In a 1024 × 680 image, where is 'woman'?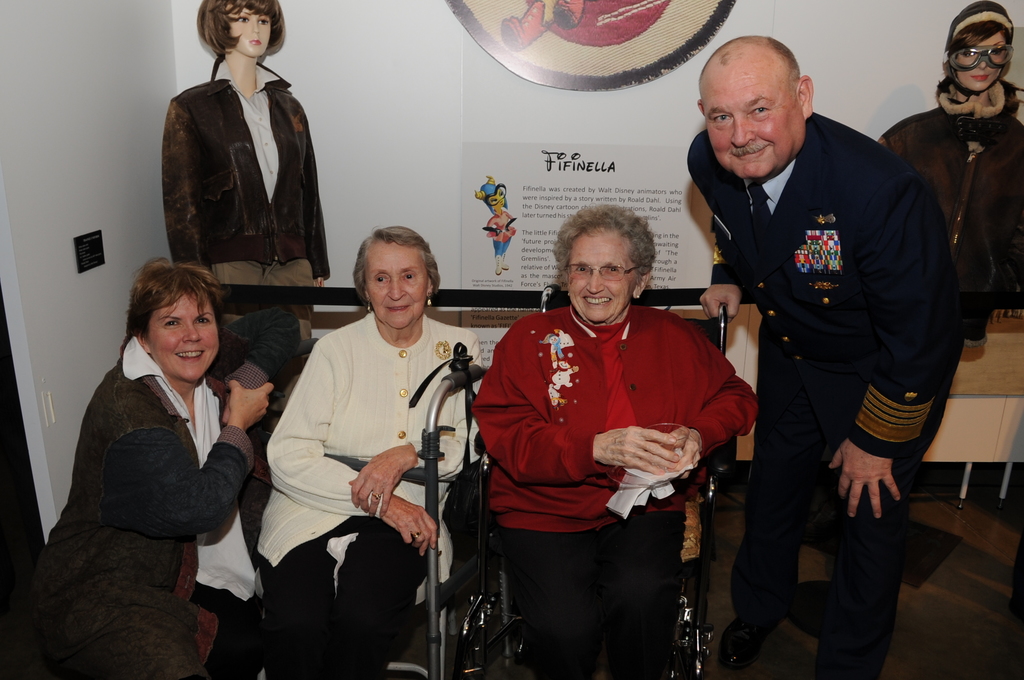
Rect(158, 0, 333, 354).
